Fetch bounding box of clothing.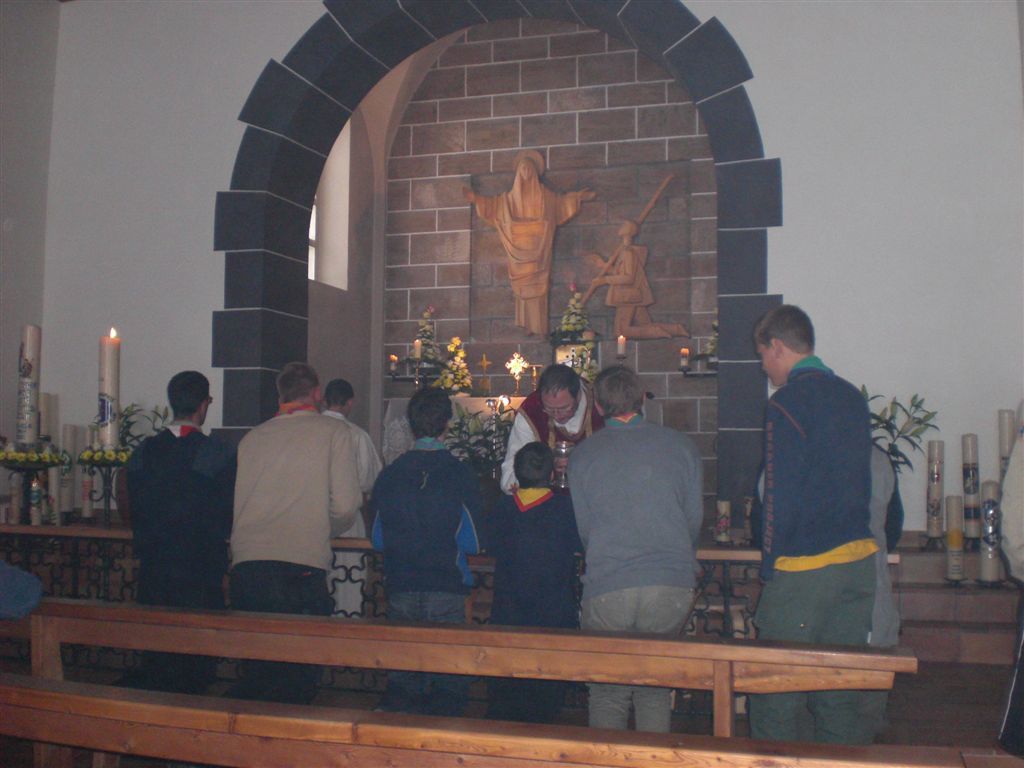
Bbox: bbox=[0, 559, 45, 621].
